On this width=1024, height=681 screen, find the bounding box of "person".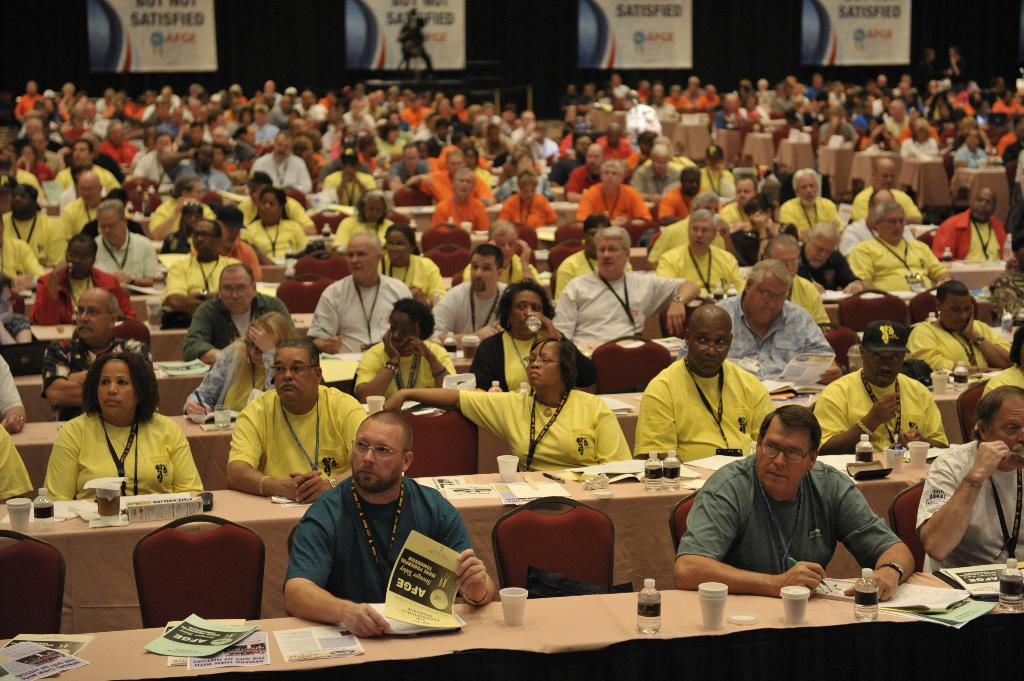
Bounding box: (left=422, top=239, right=514, bottom=328).
